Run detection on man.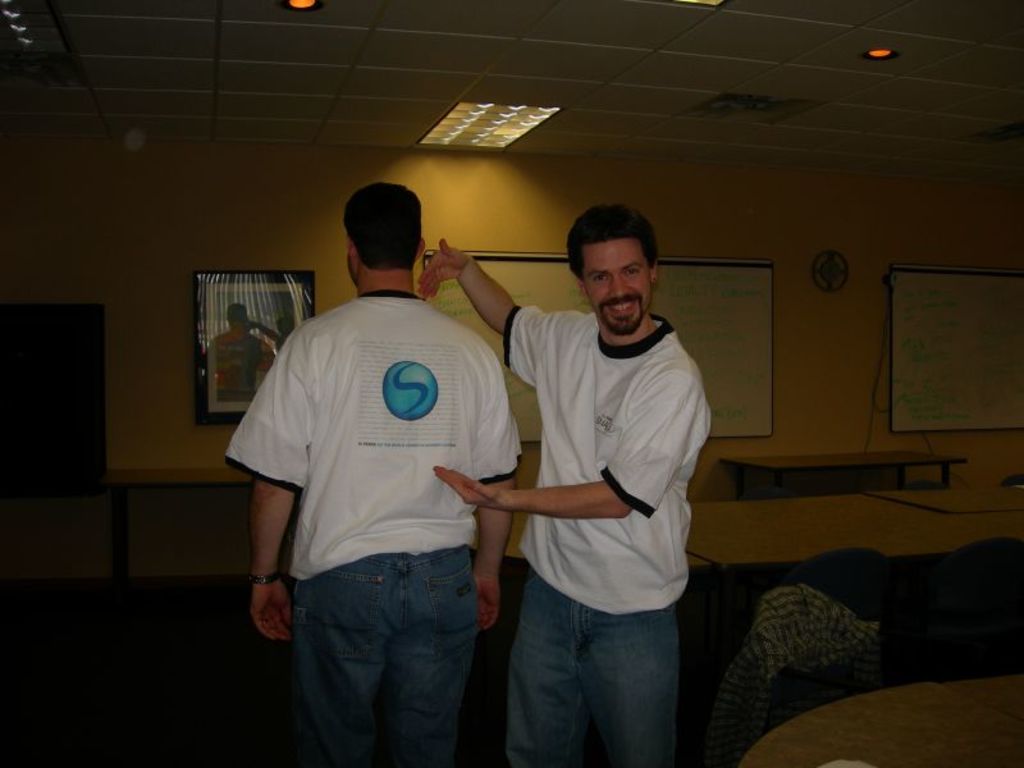
Result: l=221, t=180, r=526, b=767.
